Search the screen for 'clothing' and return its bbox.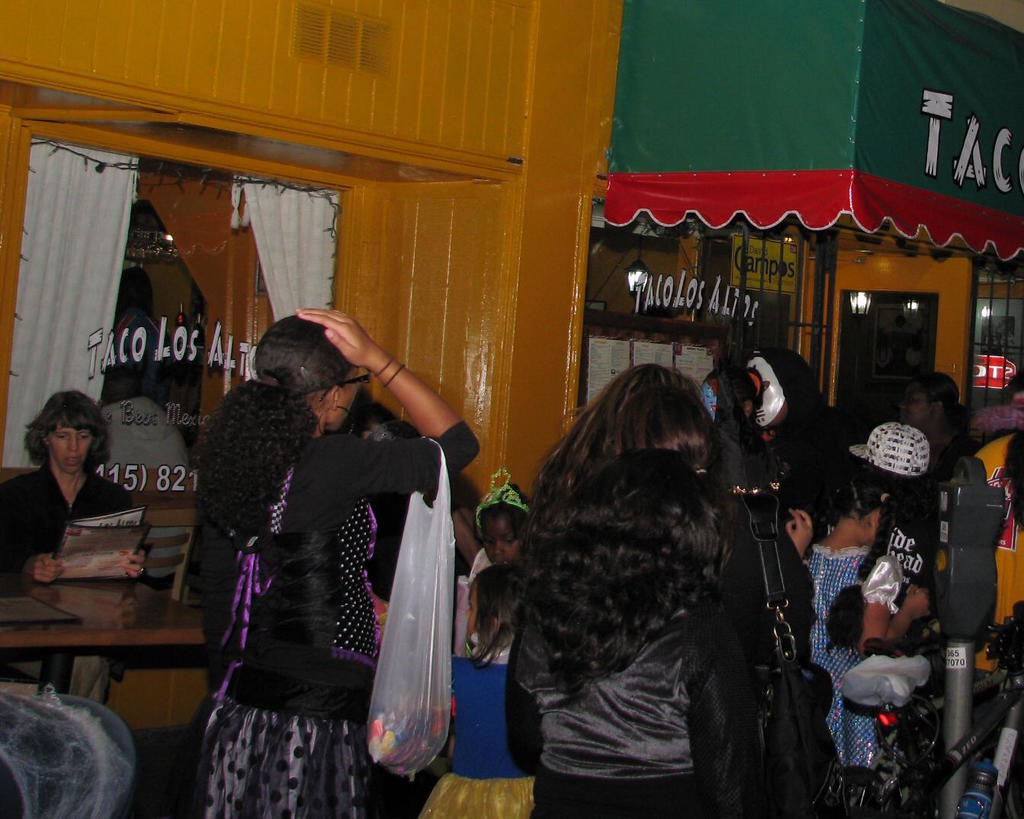
Found: <box>770,337,862,477</box>.
